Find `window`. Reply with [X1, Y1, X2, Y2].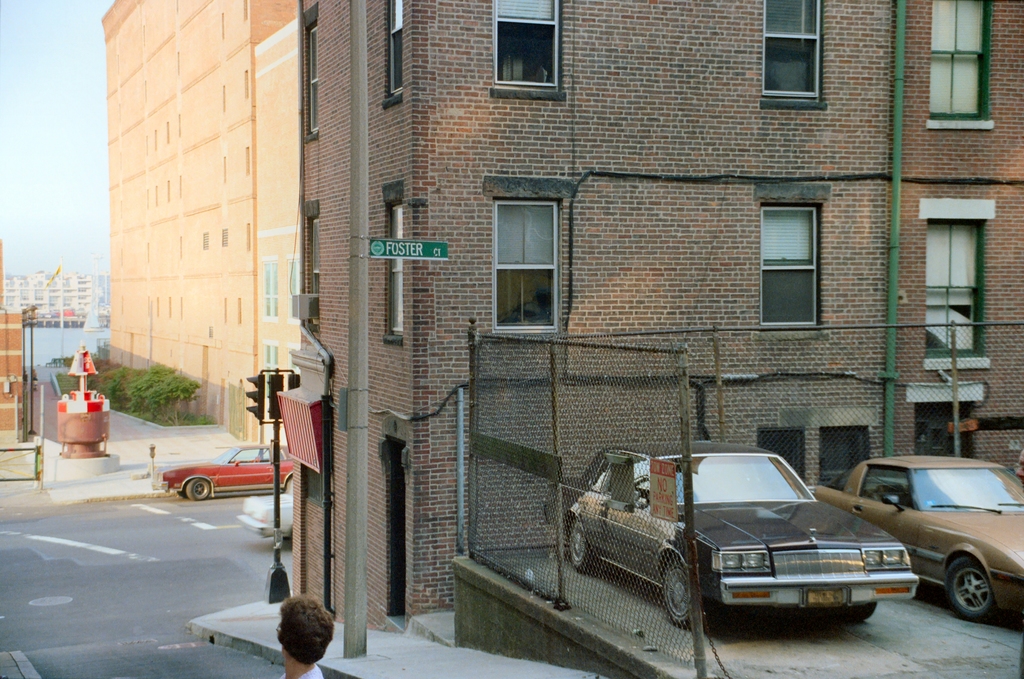
[305, 23, 317, 136].
